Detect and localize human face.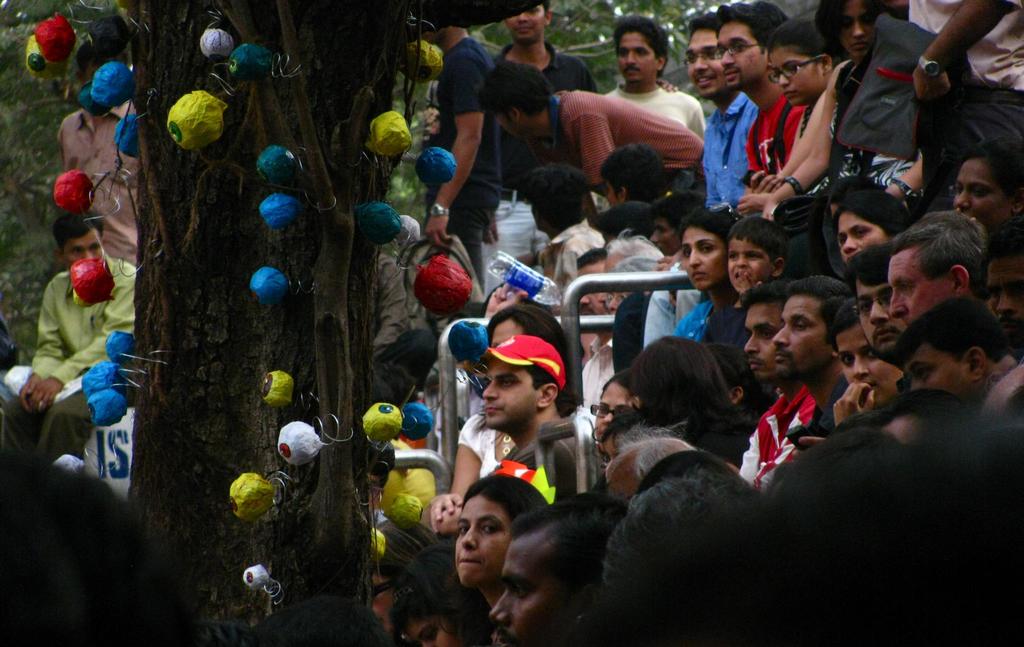
Localized at bbox(856, 271, 916, 363).
